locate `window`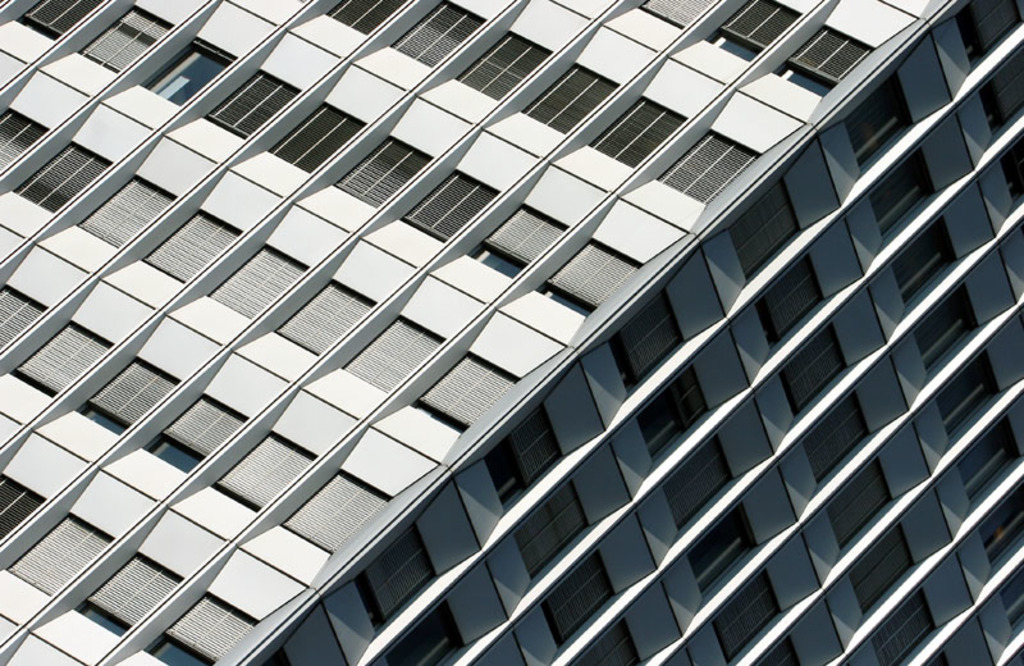
crop(929, 341, 991, 434)
